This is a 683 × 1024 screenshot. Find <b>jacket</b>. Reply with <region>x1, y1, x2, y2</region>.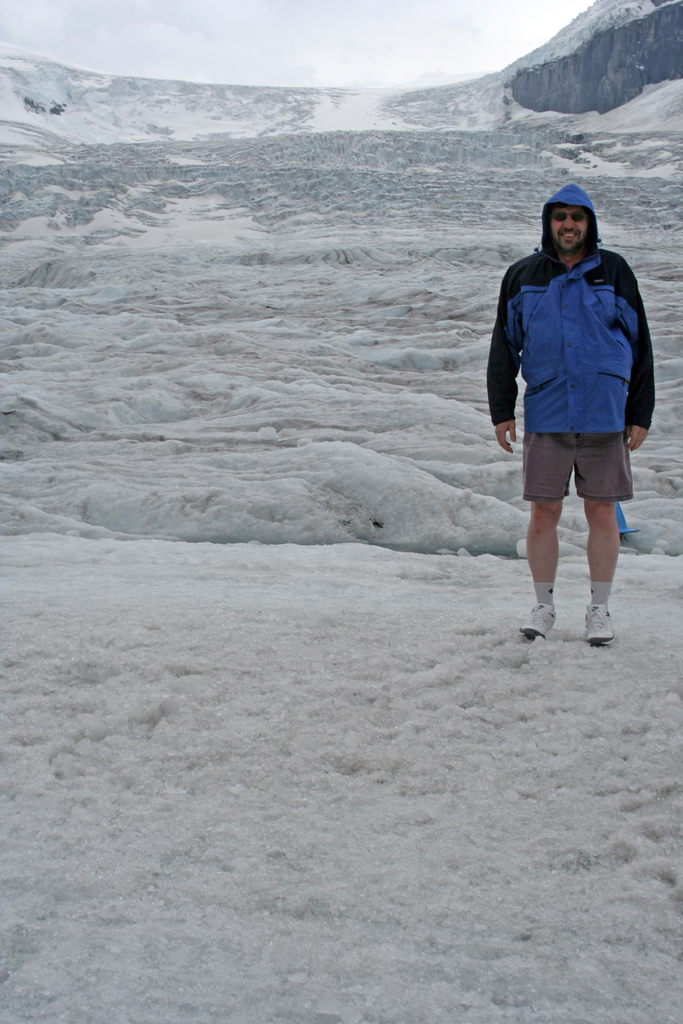
<region>504, 196, 661, 444</region>.
